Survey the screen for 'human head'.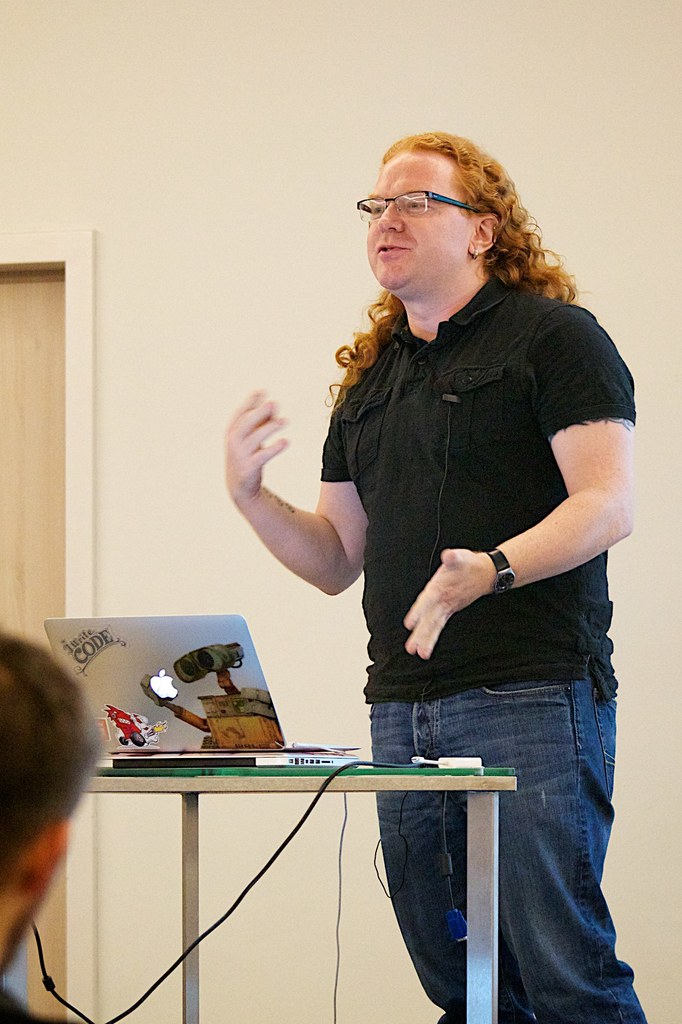
Survey found: <bbox>356, 122, 541, 291</bbox>.
